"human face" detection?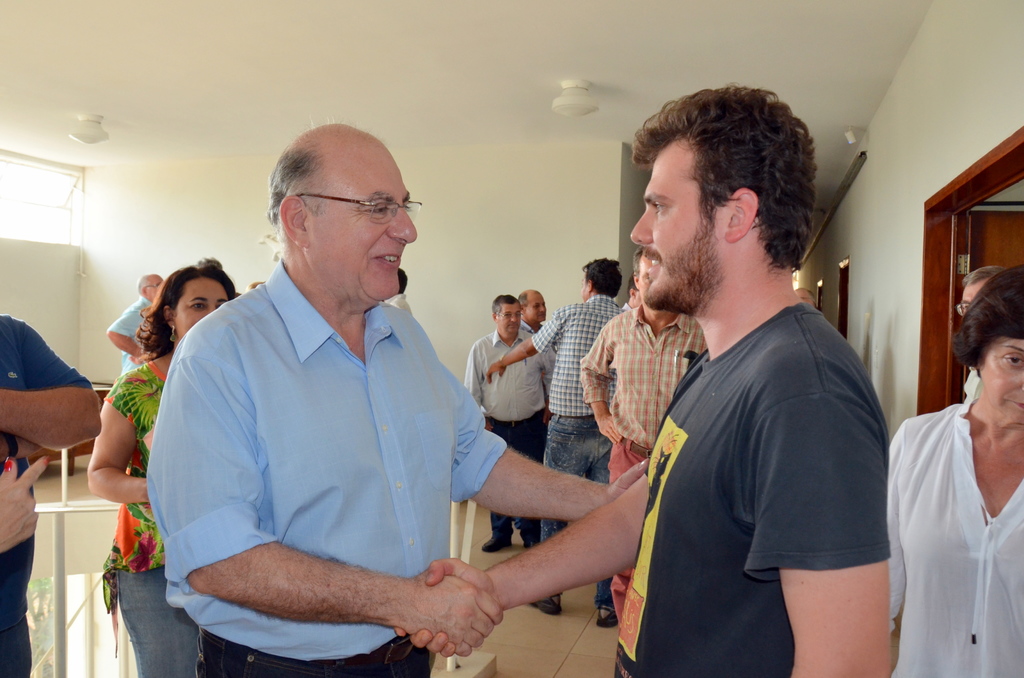
bbox(977, 337, 1023, 423)
